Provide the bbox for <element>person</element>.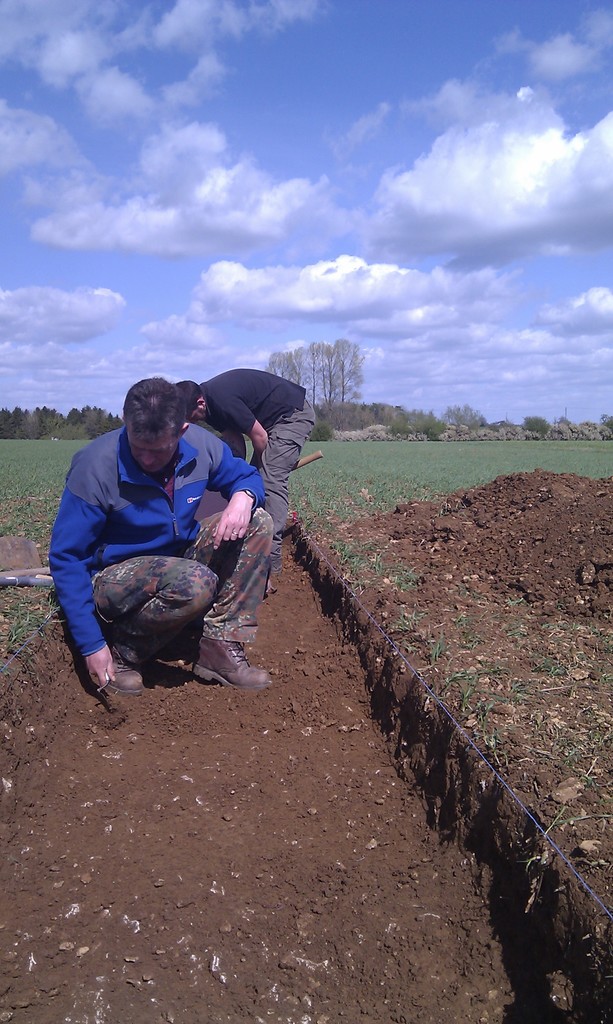
select_region(50, 365, 291, 669).
